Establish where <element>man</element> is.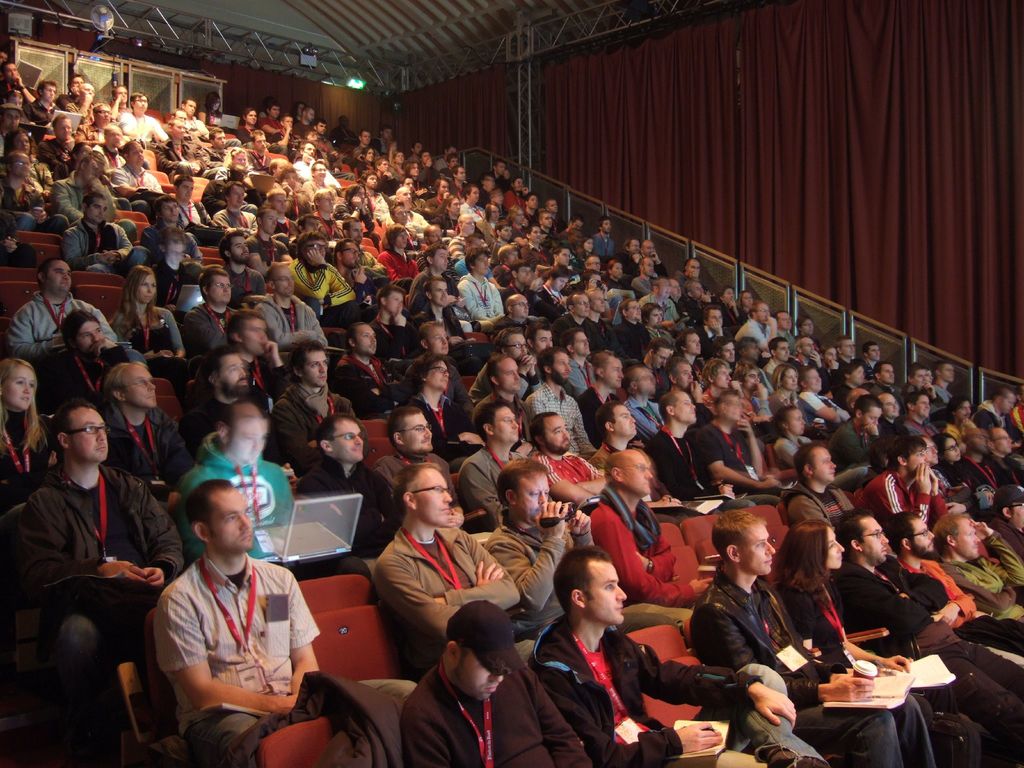
Established at (717, 336, 735, 366).
